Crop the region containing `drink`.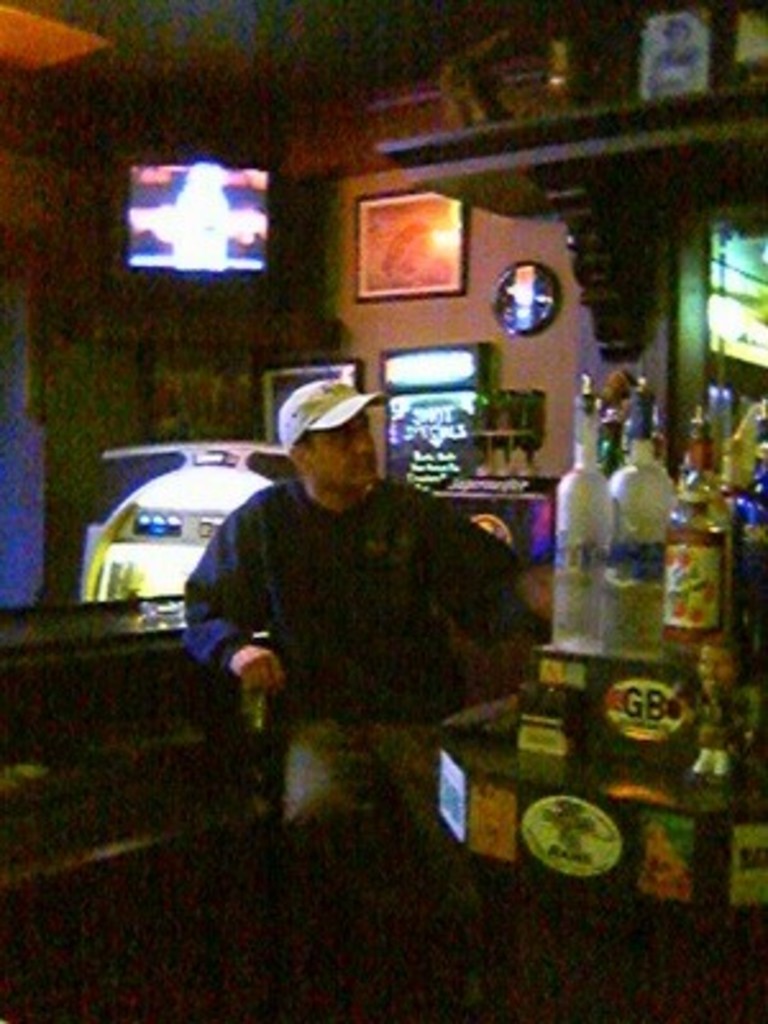
Crop region: box=[745, 415, 765, 604].
